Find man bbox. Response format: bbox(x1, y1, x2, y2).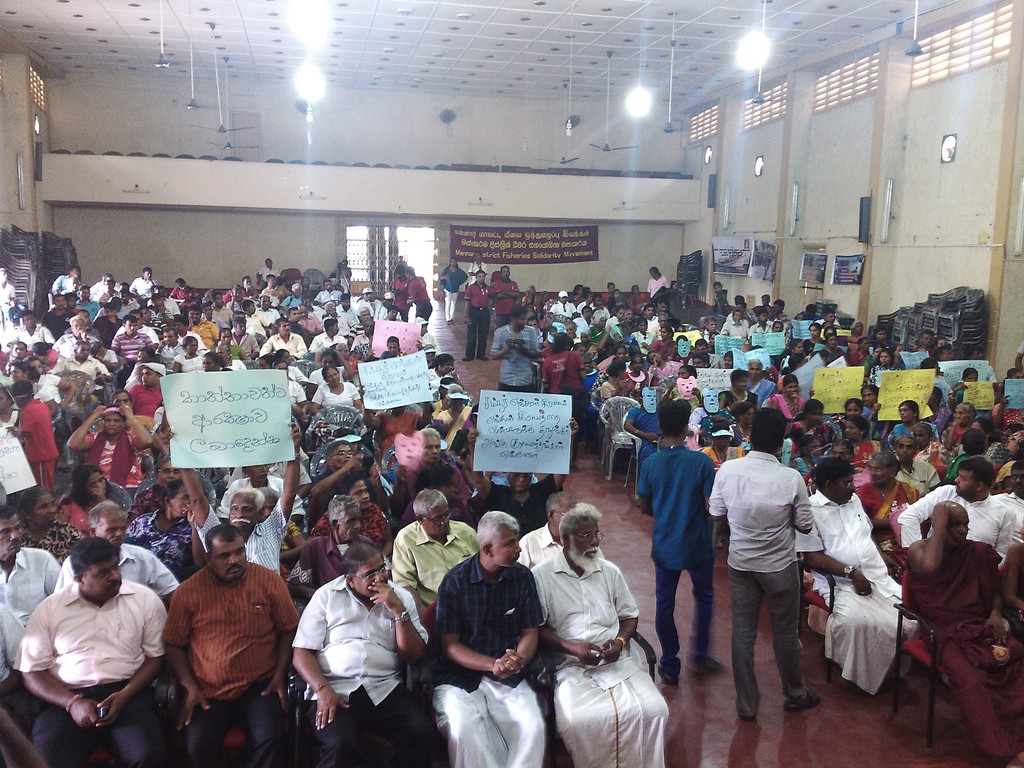
bbox(637, 399, 714, 678).
